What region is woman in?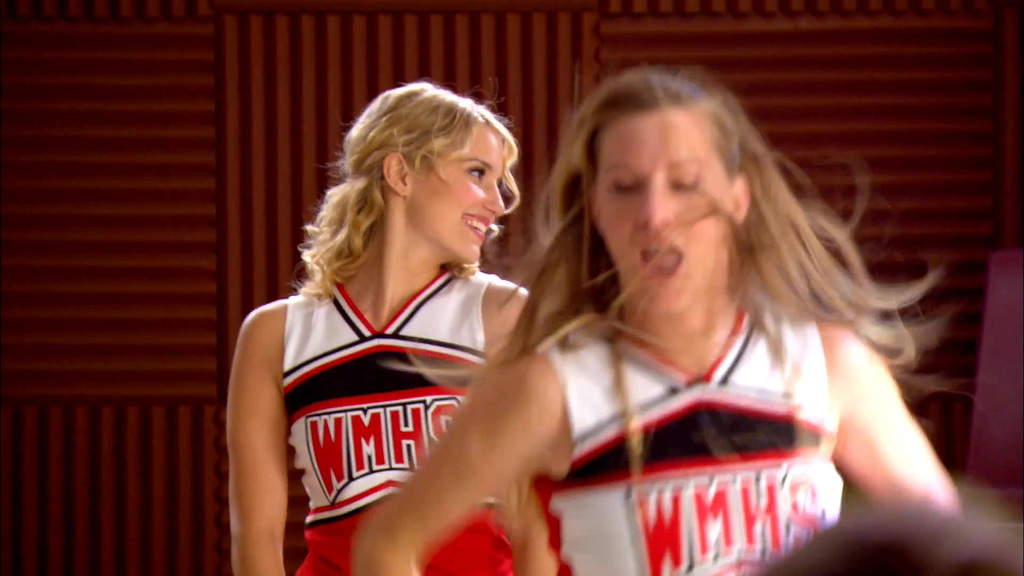
rect(346, 62, 977, 575).
